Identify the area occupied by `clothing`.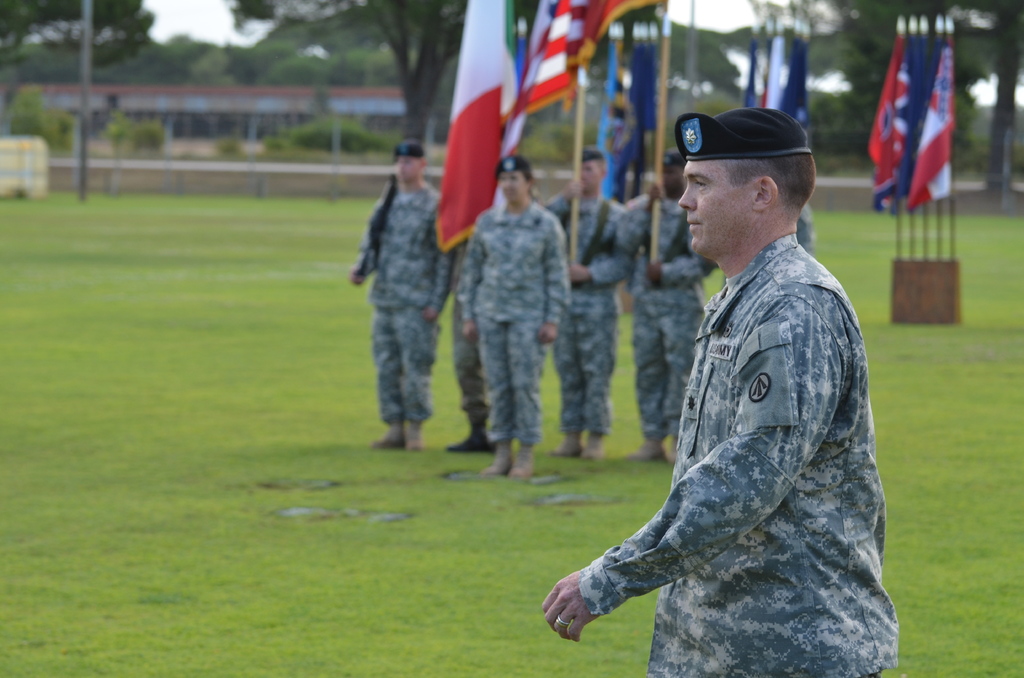
Area: box=[454, 236, 497, 443].
